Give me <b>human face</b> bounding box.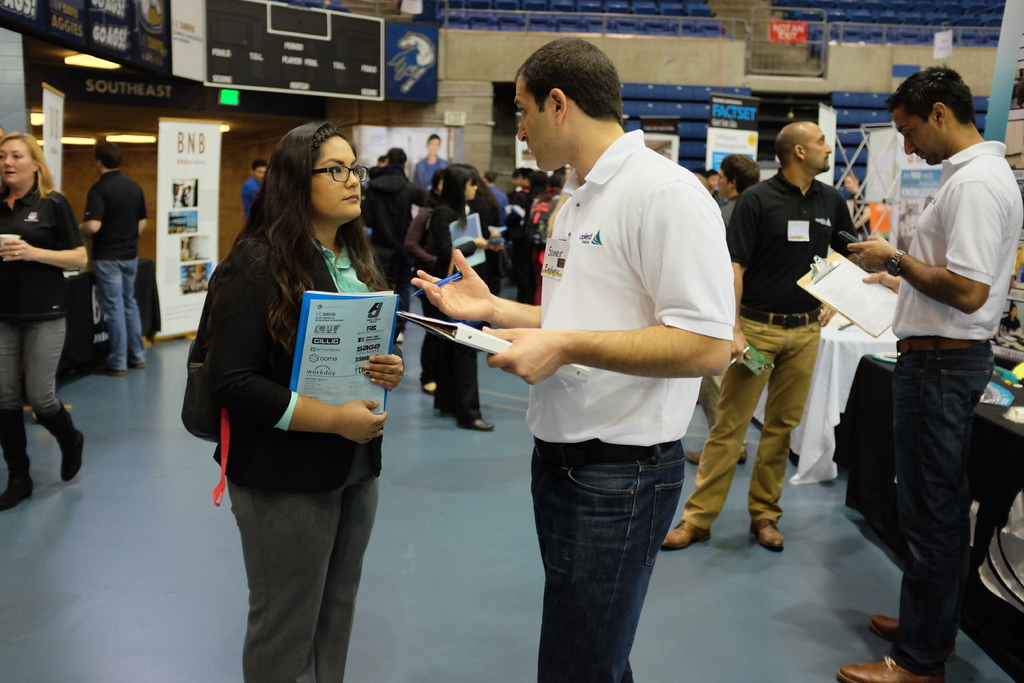
(0,138,33,186).
